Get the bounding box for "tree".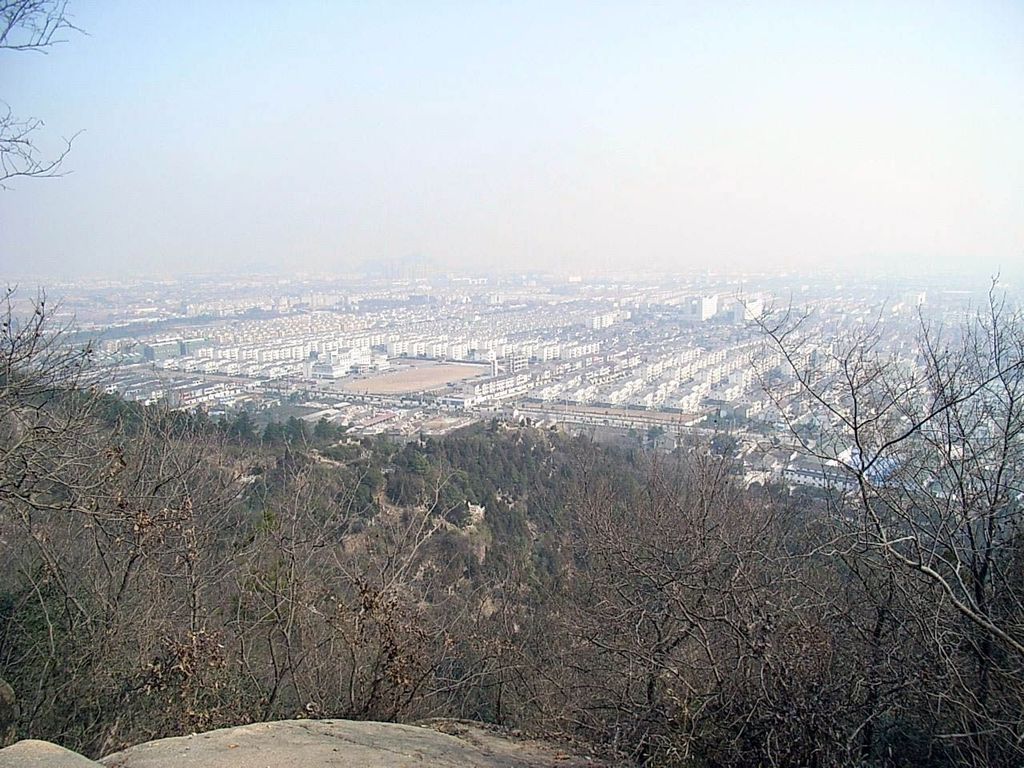
locate(495, 498, 671, 736).
